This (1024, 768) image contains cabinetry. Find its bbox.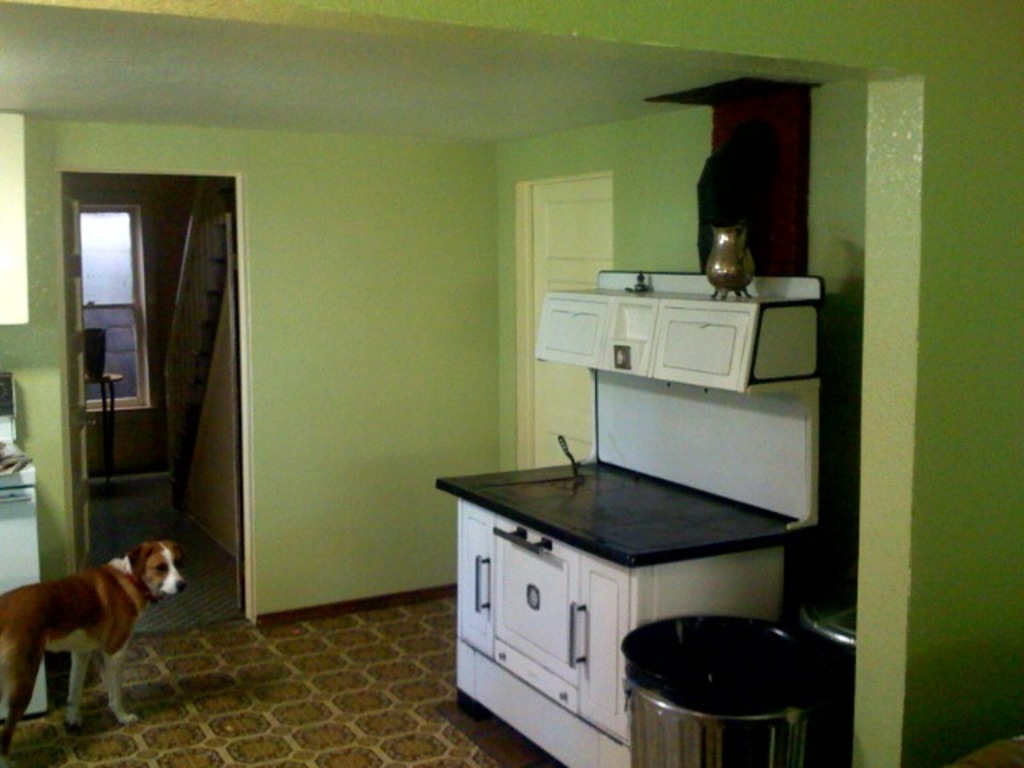
detection(533, 293, 813, 397).
